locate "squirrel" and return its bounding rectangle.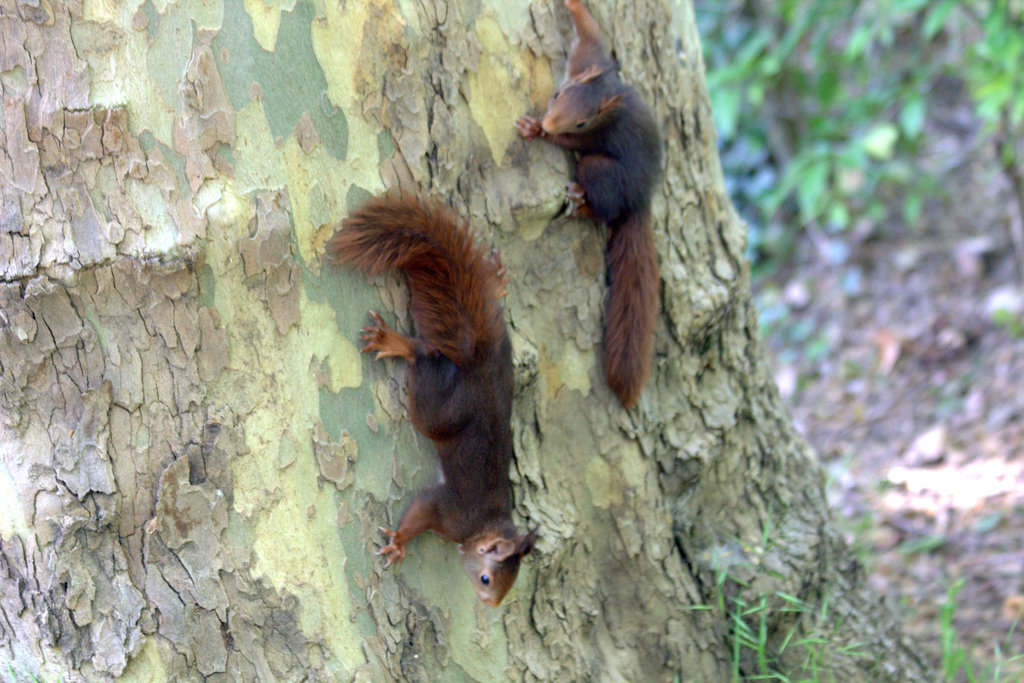
crop(329, 181, 544, 615).
